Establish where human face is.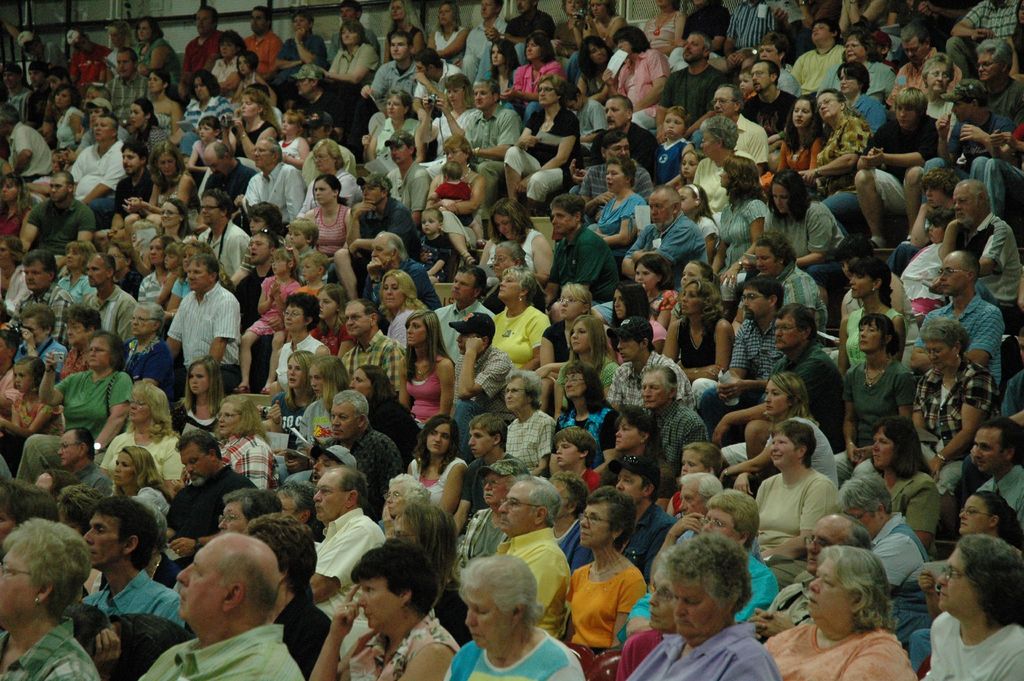
Established at <region>1, 182, 17, 199</region>.
